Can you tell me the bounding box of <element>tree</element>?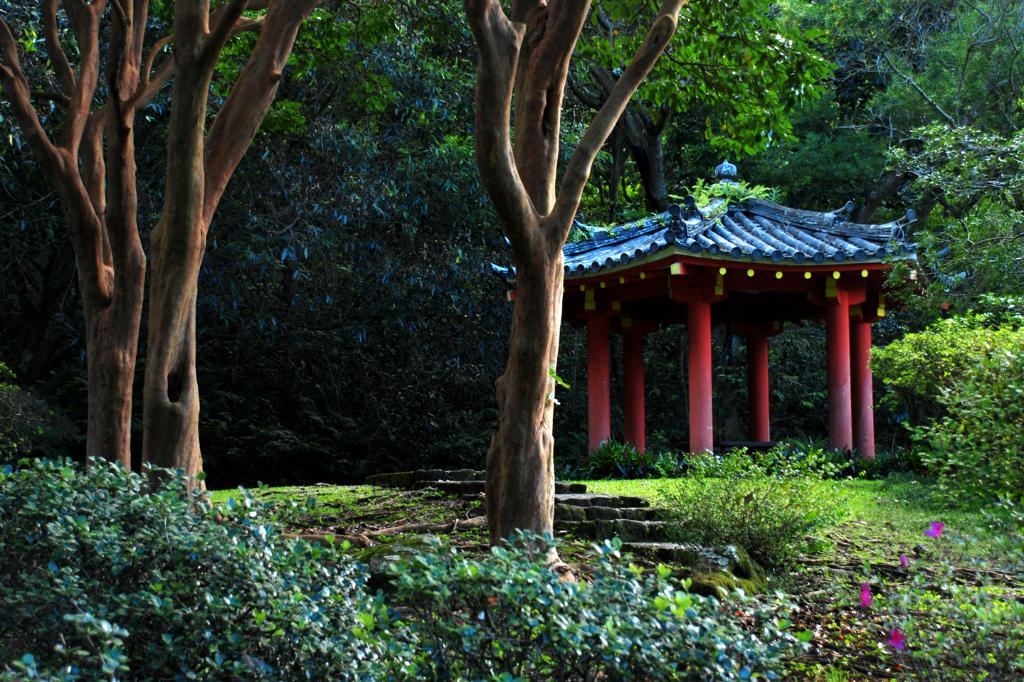
[left=744, top=0, right=1023, bottom=514].
